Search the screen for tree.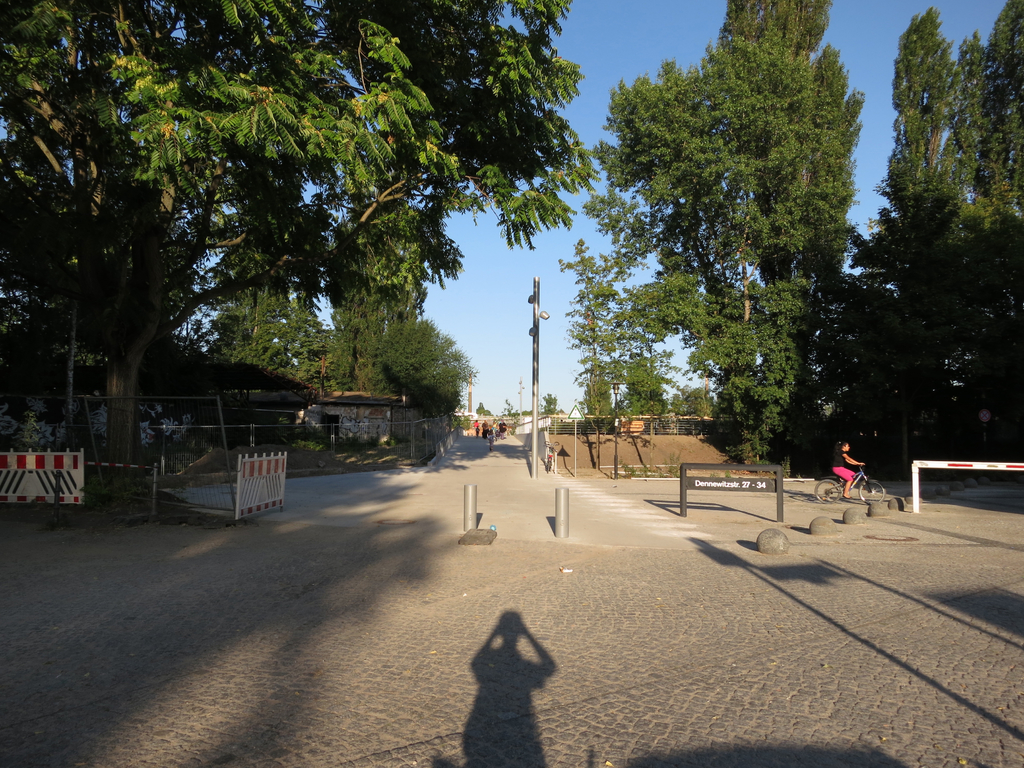
Found at bbox=(547, 234, 634, 433).
